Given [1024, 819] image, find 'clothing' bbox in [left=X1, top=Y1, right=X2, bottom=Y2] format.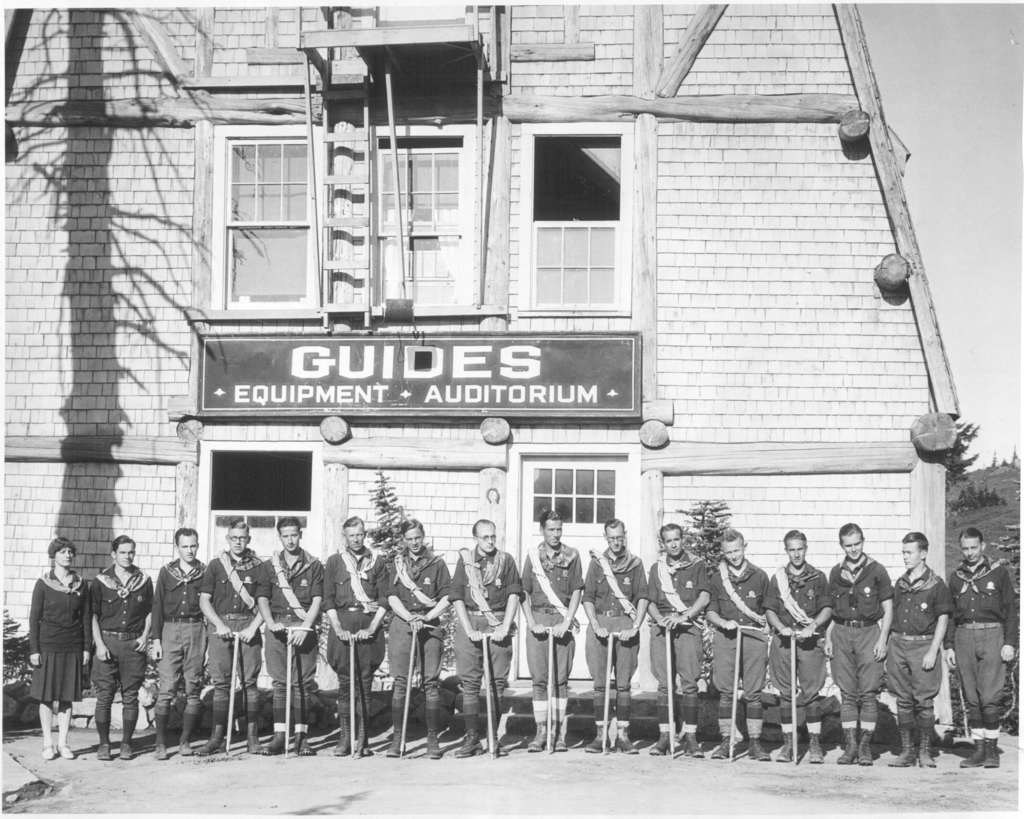
[left=872, top=569, right=952, bottom=711].
